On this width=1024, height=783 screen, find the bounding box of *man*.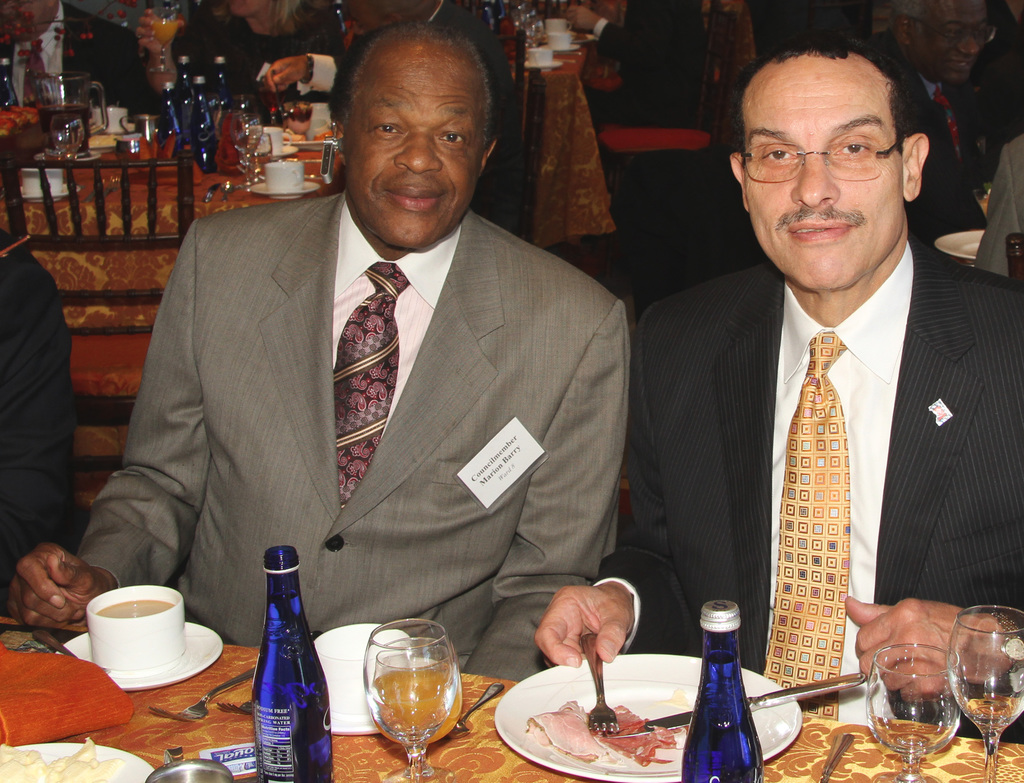
Bounding box: BBox(531, 28, 1023, 738).
